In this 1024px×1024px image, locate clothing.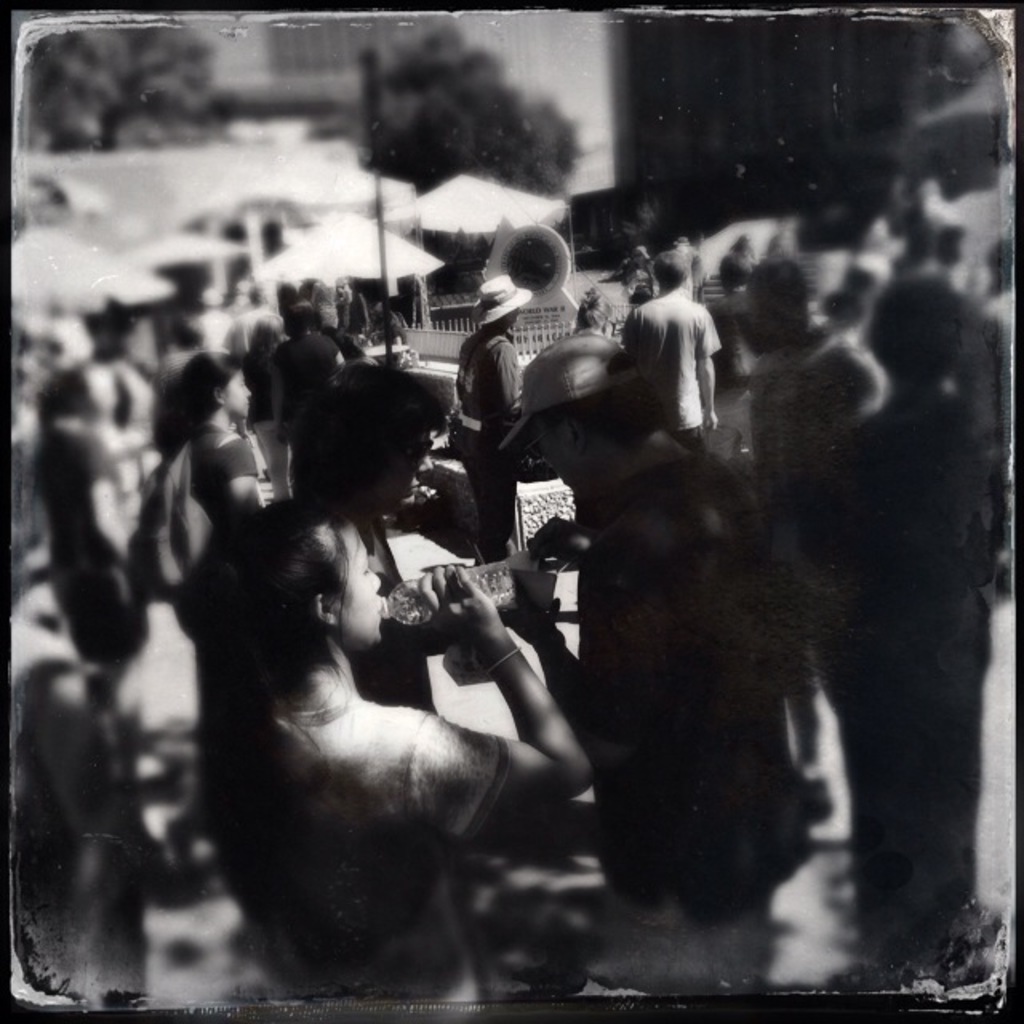
Bounding box: Rect(195, 678, 507, 1022).
